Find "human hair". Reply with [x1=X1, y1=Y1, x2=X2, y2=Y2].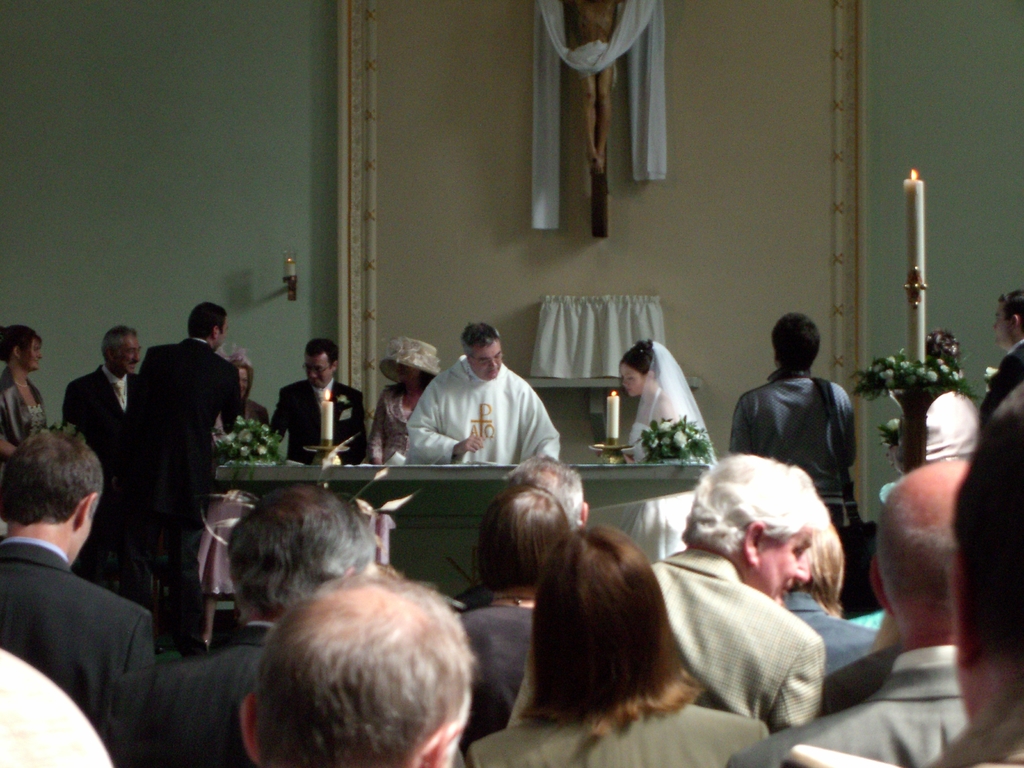
[x1=790, y1=511, x2=845, y2=620].
